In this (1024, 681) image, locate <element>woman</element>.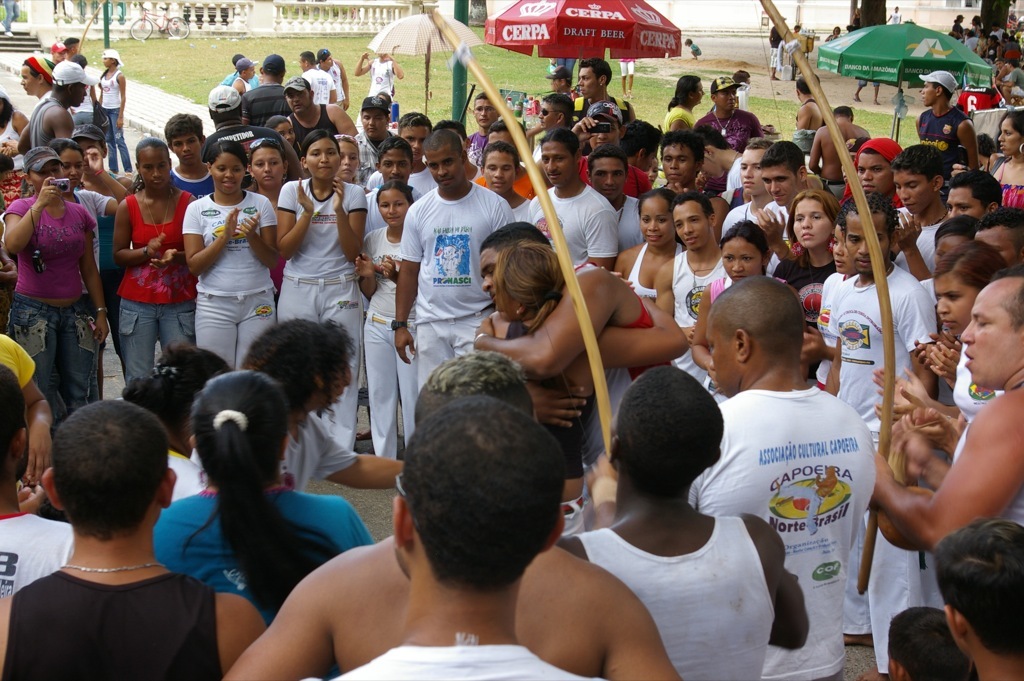
Bounding box: [0, 94, 29, 172].
